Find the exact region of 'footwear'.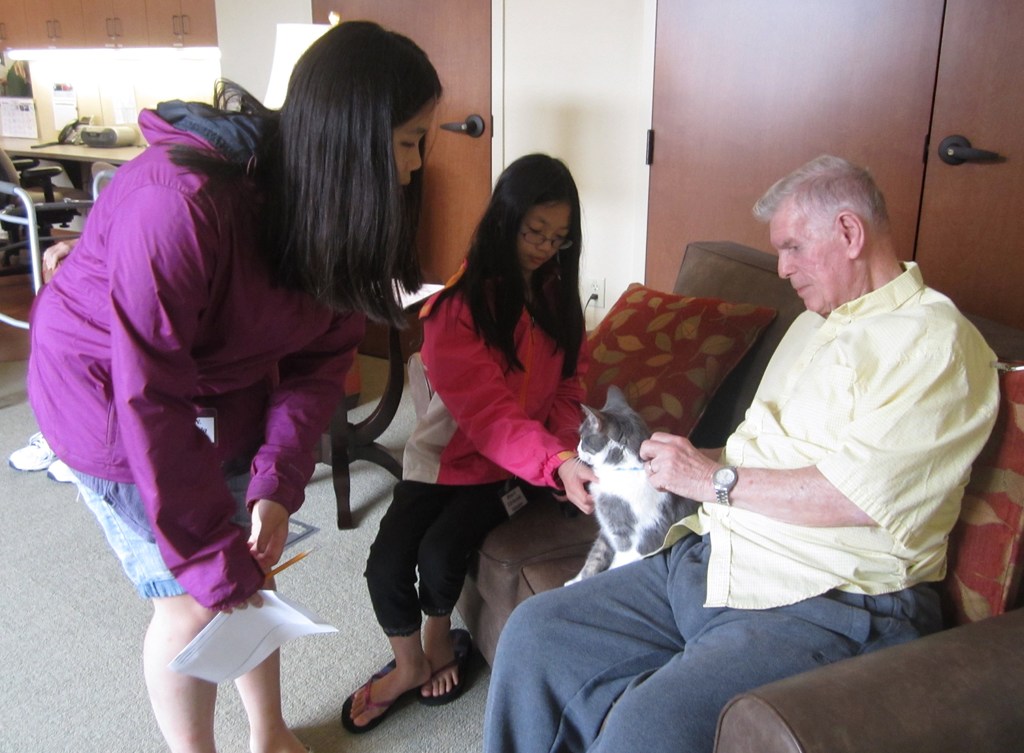
Exact region: x1=49, y1=459, x2=77, y2=486.
